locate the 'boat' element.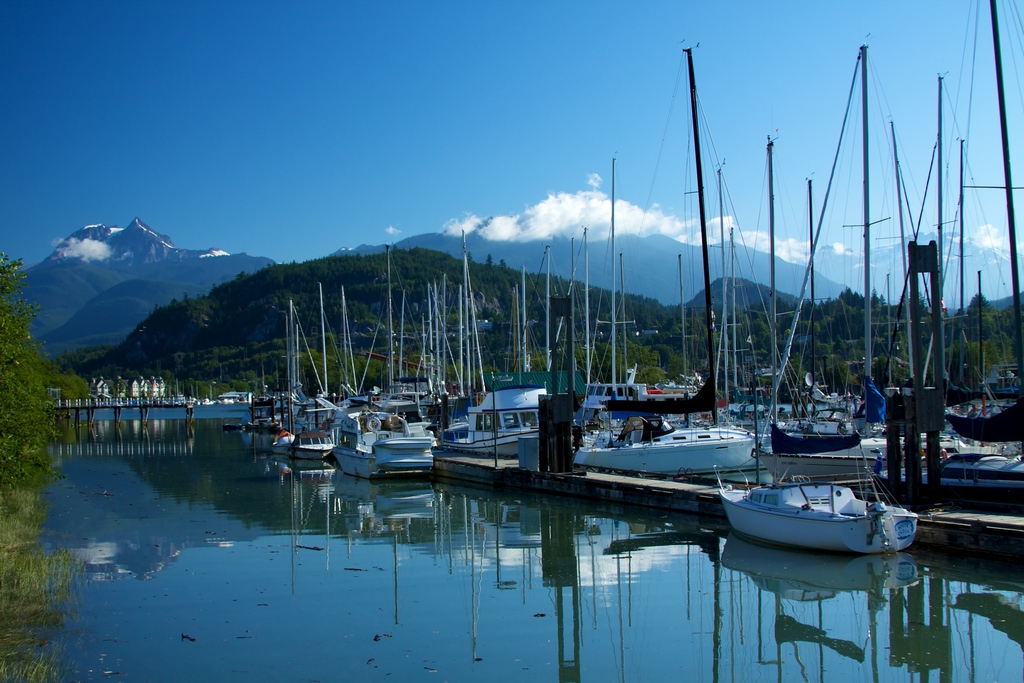
Element bbox: 713, 464, 939, 559.
